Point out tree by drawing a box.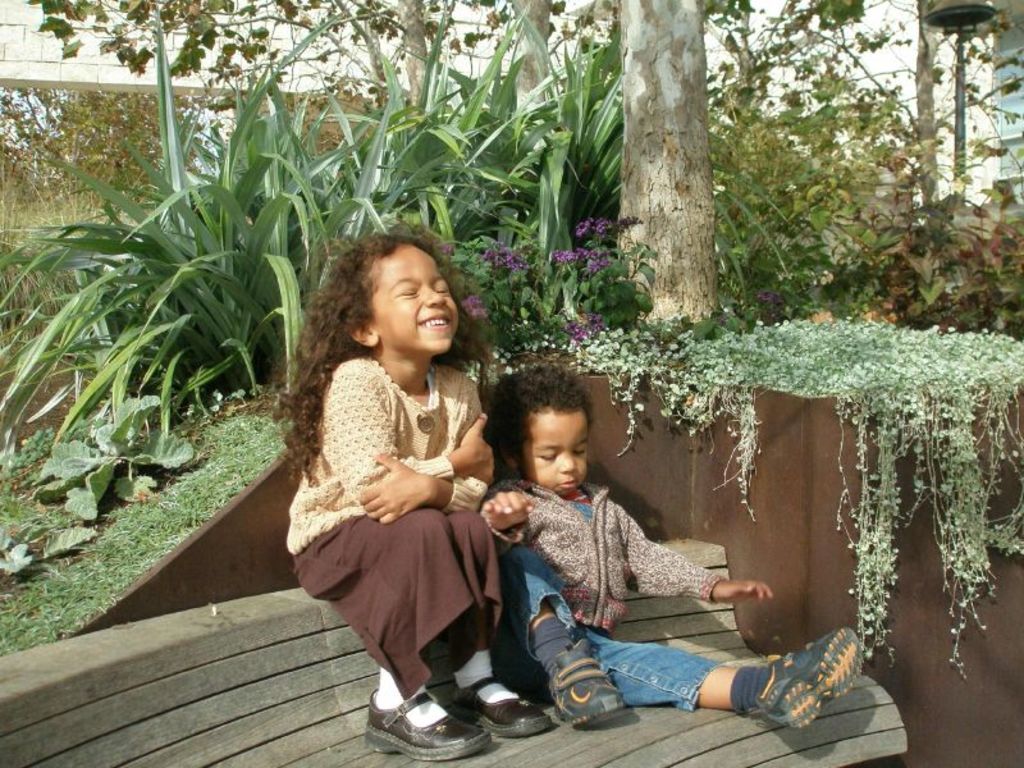
(x1=15, y1=0, x2=611, y2=123).
